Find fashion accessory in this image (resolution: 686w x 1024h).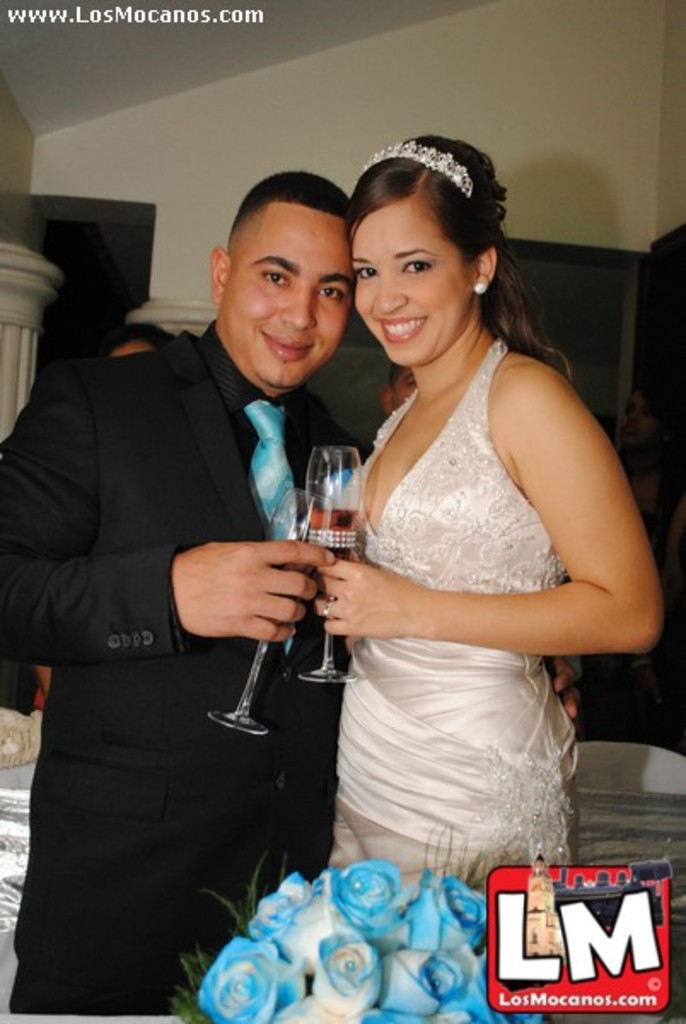
(left=469, top=278, right=497, bottom=299).
